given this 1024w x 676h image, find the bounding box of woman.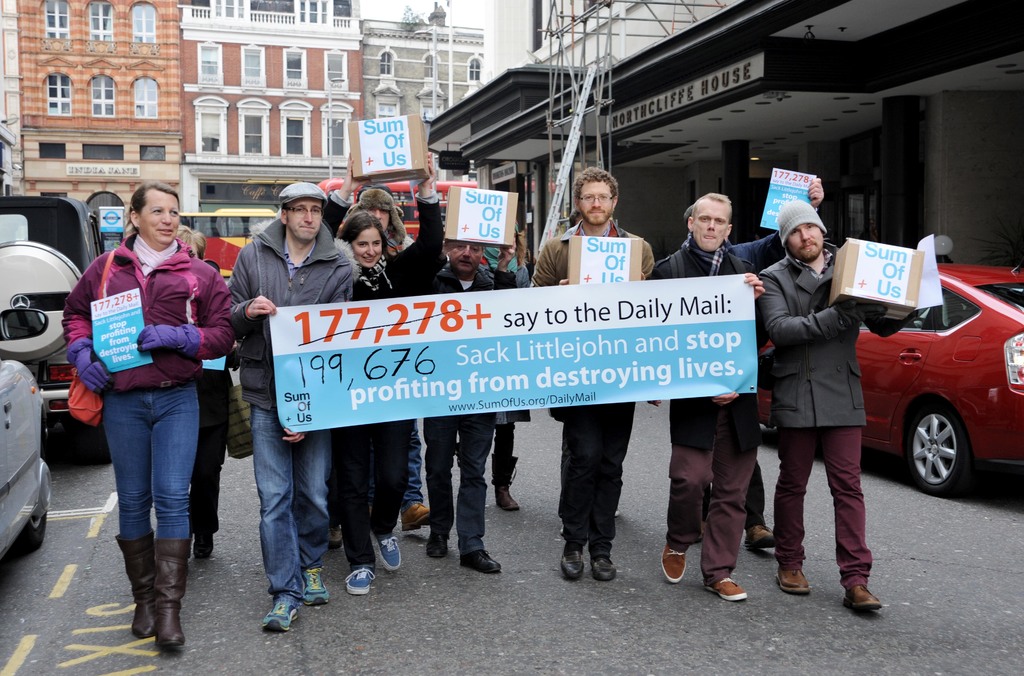
(left=65, top=168, right=224, bottom=650).
